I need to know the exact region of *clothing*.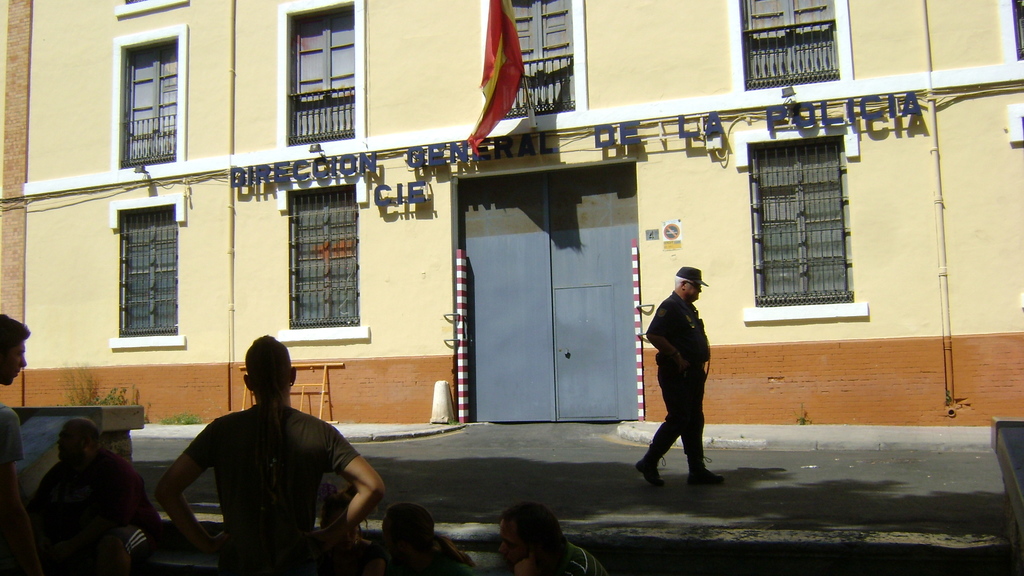
Region: detection(29, 451, 156, 559).
